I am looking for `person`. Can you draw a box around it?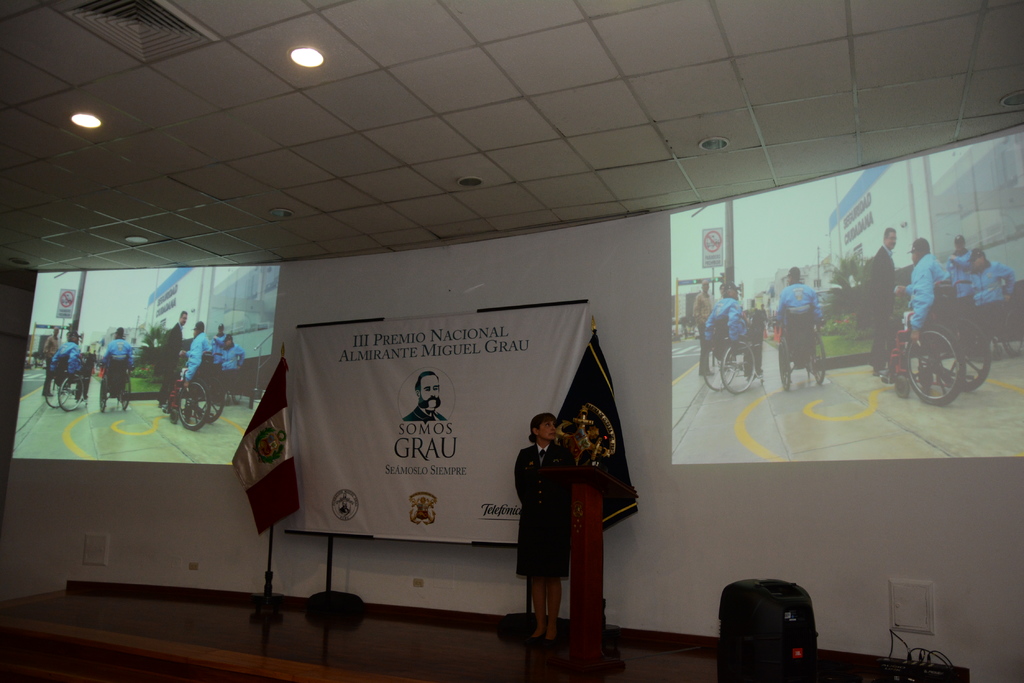
Sure, the bounding box is locate(516, 394, 616, 652).
